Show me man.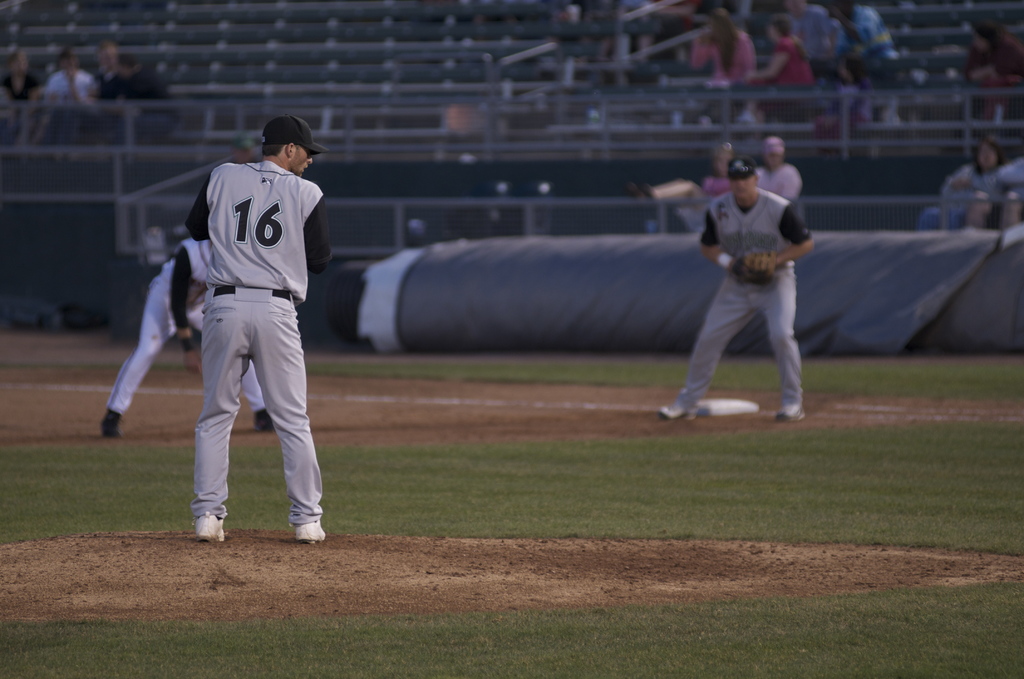
man is here: rect(99, 236, 278, 435).
